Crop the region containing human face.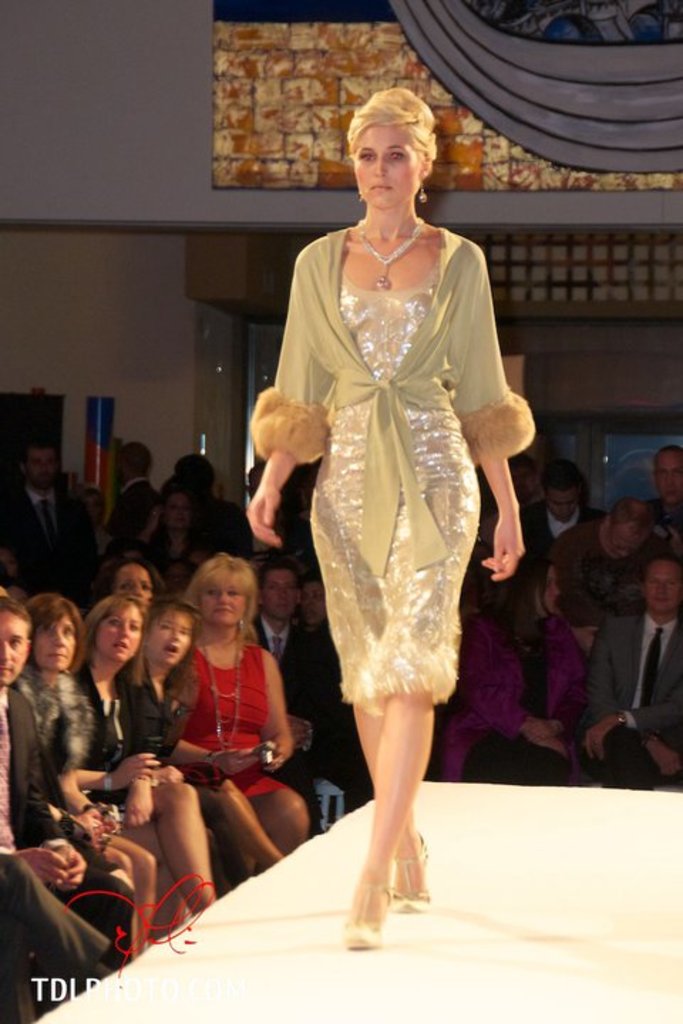
Crop region: {"x1": 91, "y1": 597, "x2": 145, "y2": 667}.
